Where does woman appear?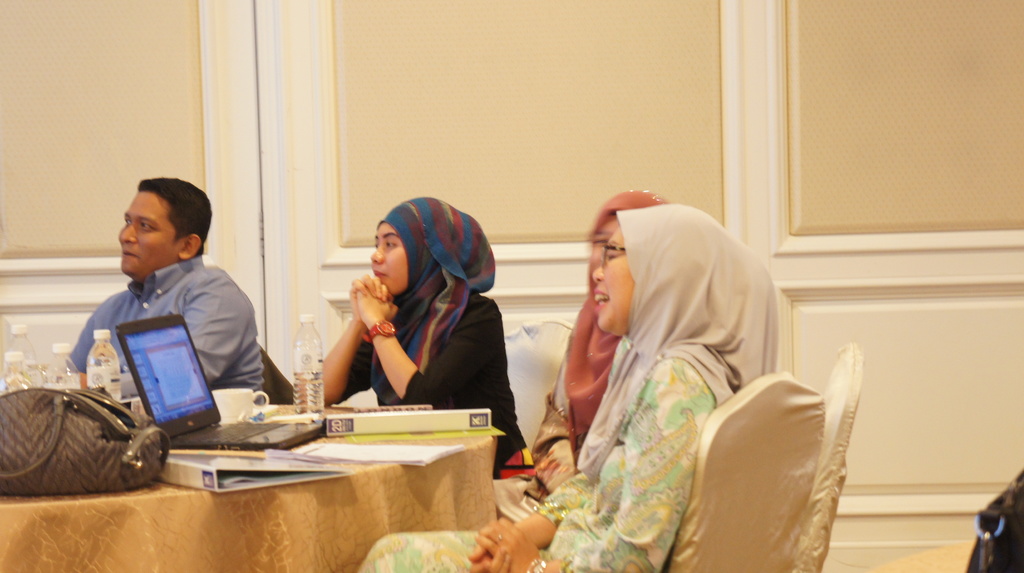
Appears at {"x1": 488, "y1": 186, "x2": 671, "y2": 519}.
